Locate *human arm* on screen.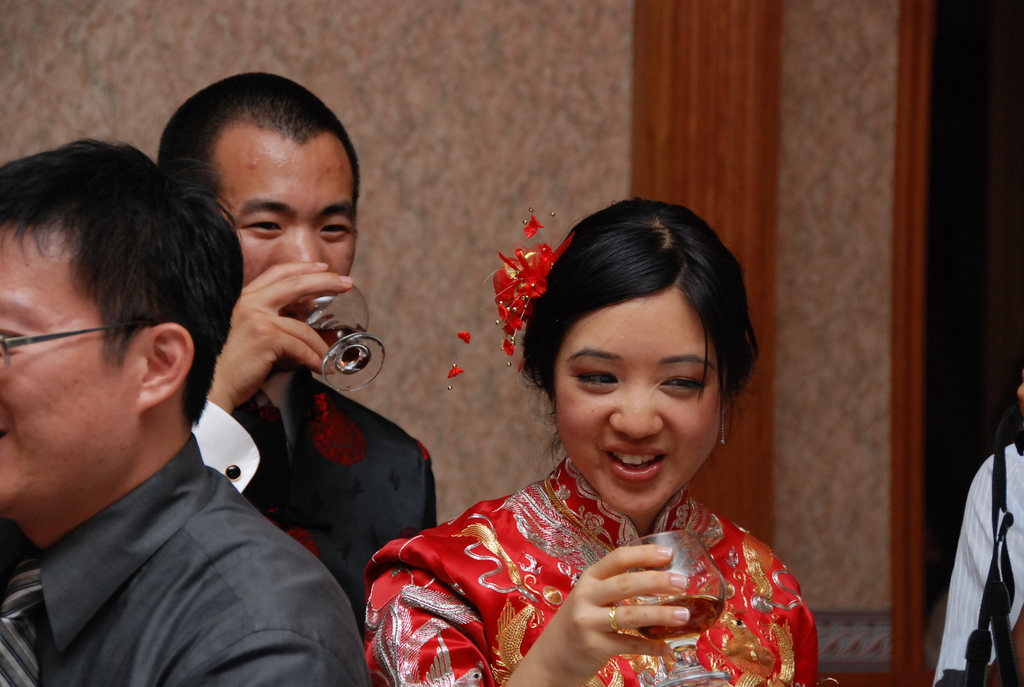
On screen at (left=187, top=262, right=355, bottom=517).
